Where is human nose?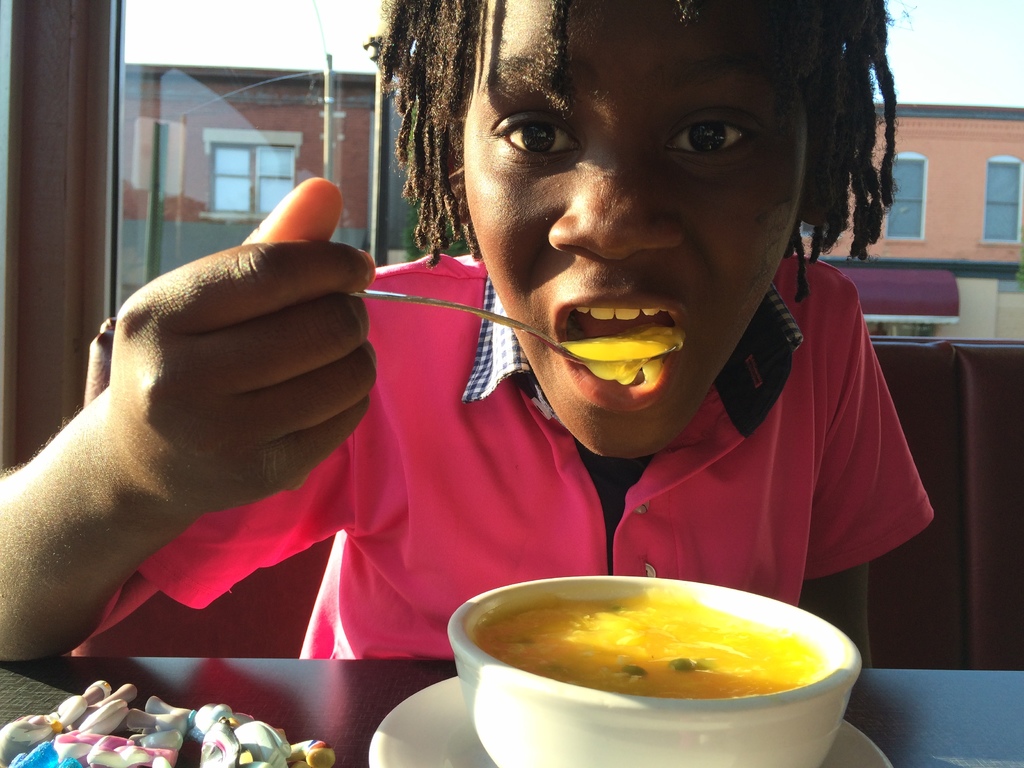
(left=548, top=147, right=677, bottom=264).
